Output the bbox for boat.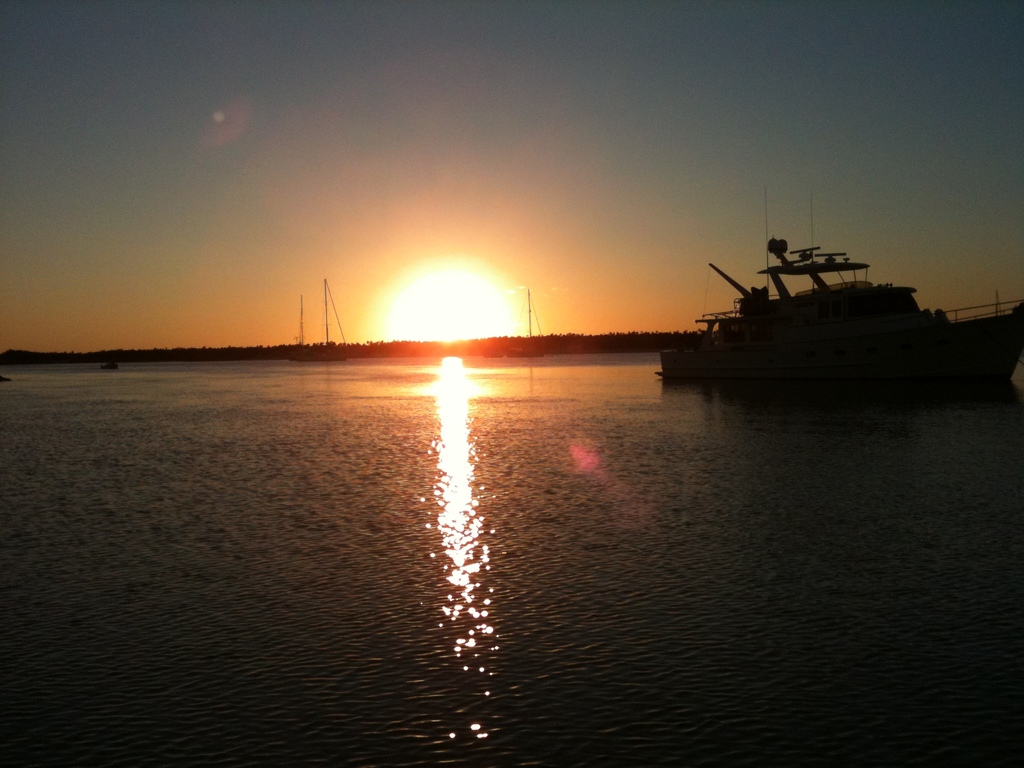
pyautogui.locateOnScreen(99, 363, 120, 371).
